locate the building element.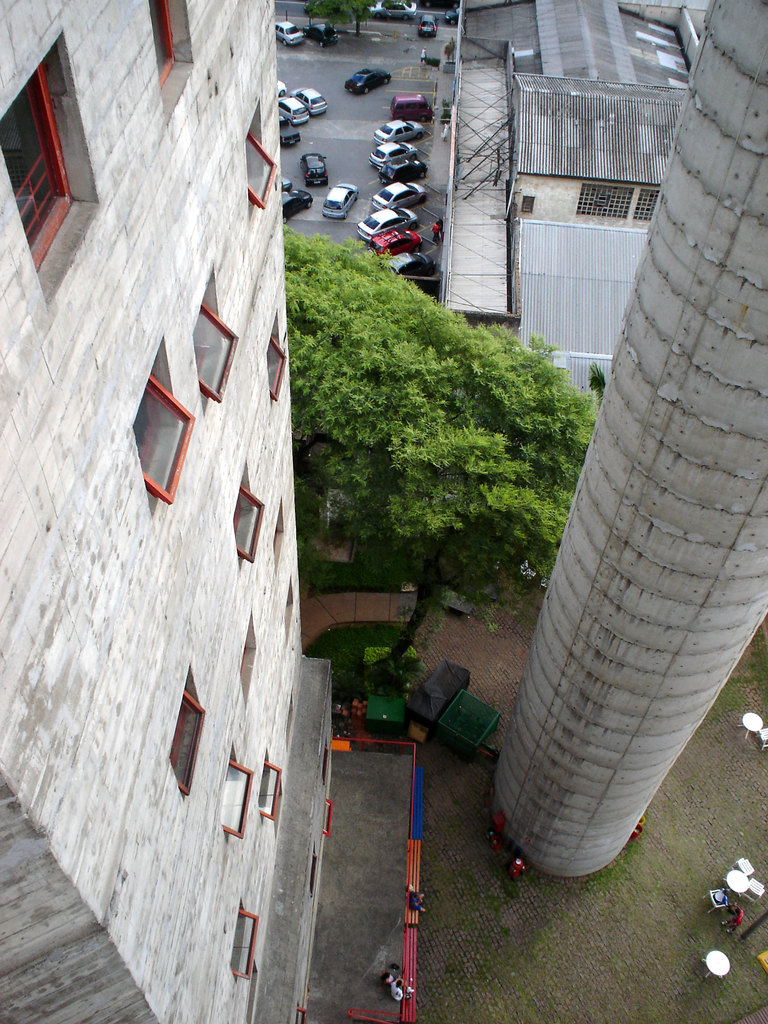
Element bbox: l=0, t=0, r=339, b=1023.
